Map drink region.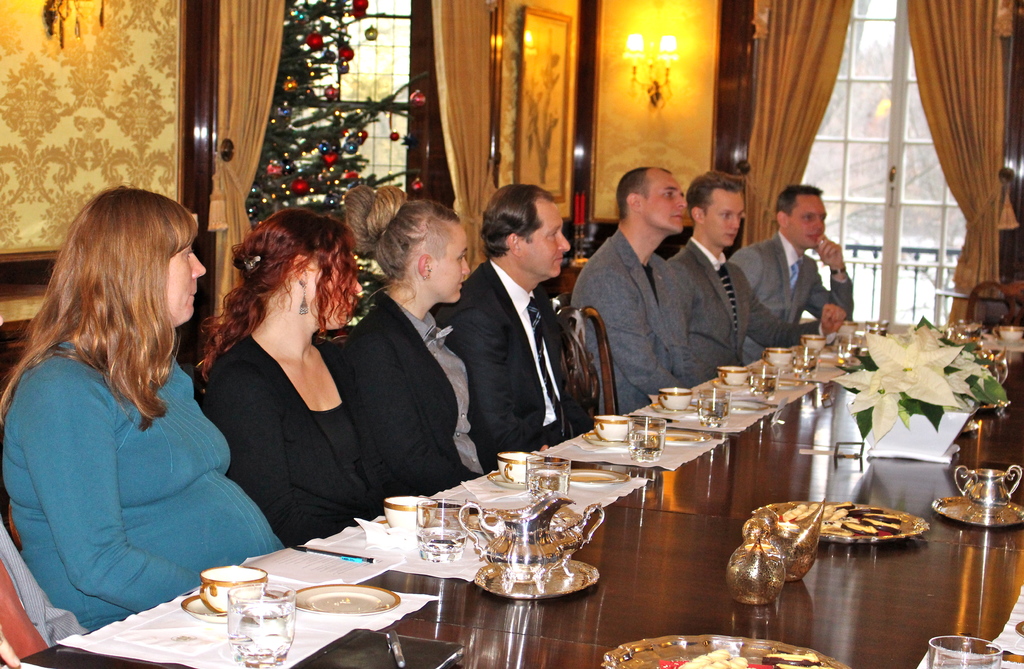
Mapped to <bbox>226, 610, 297, 668</bbox>.
